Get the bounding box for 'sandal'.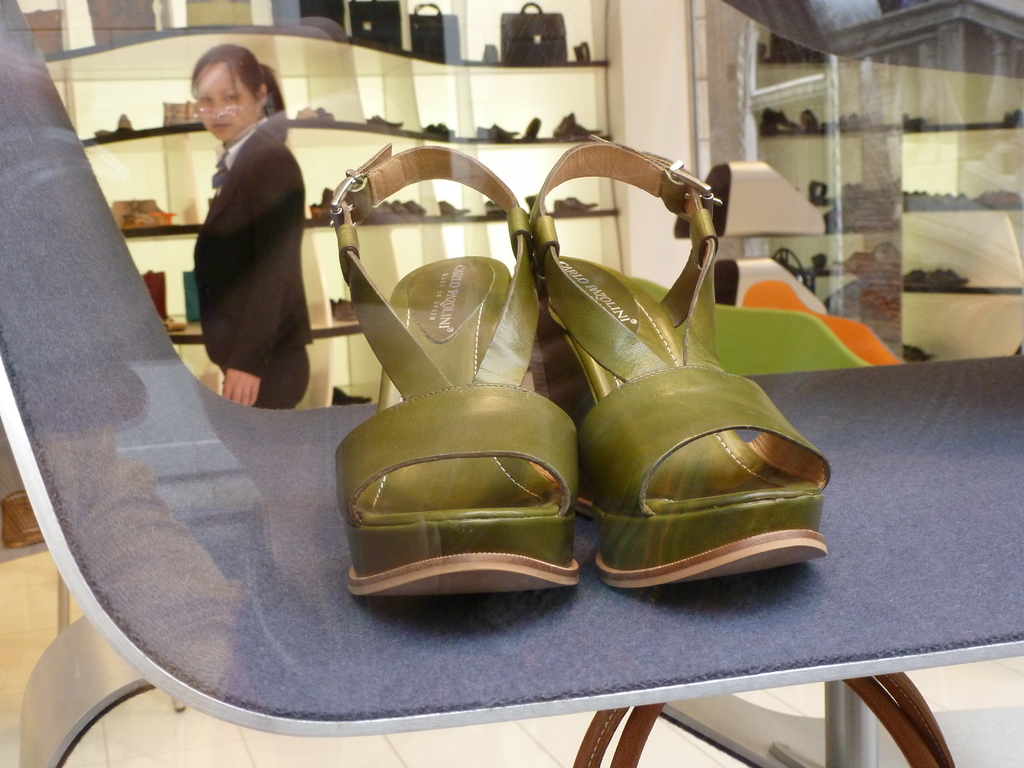
BBox(531, 135, 833, 585).
